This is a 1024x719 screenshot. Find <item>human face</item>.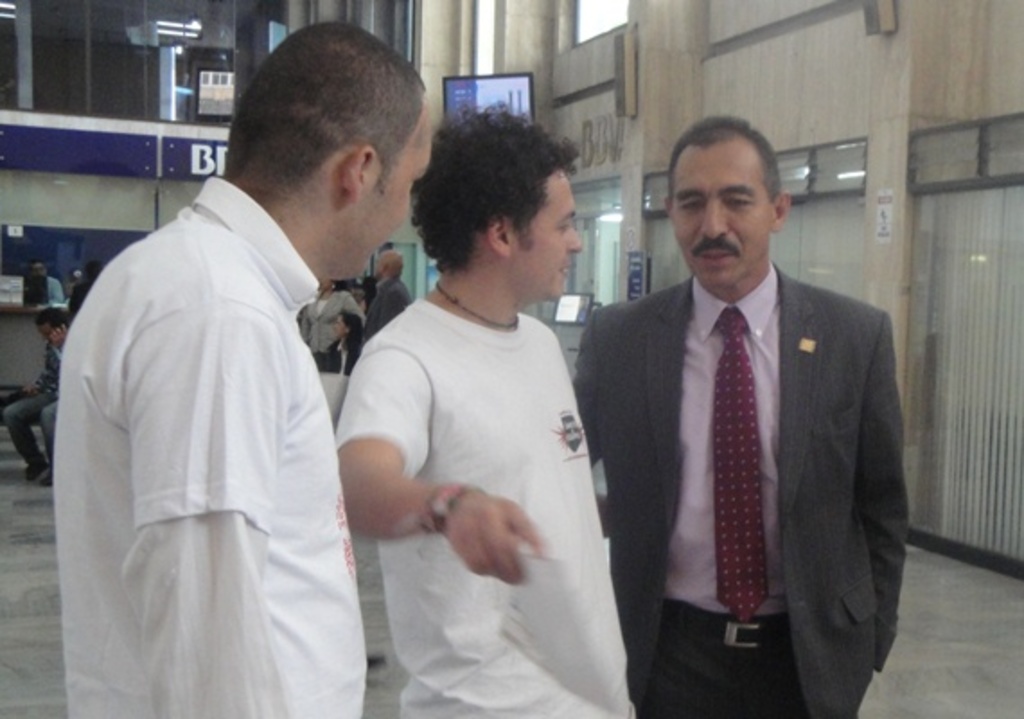
Bounding box: 517:171:580:302.
